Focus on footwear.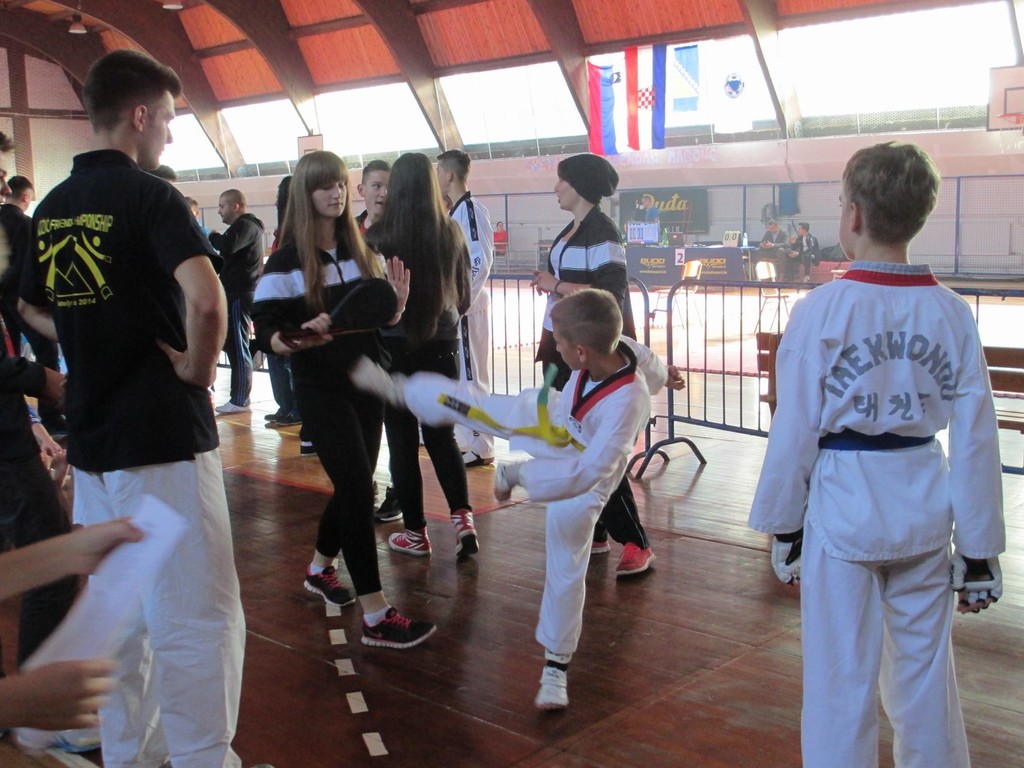
Focused at bbox=[301, 441, 317, 457].
